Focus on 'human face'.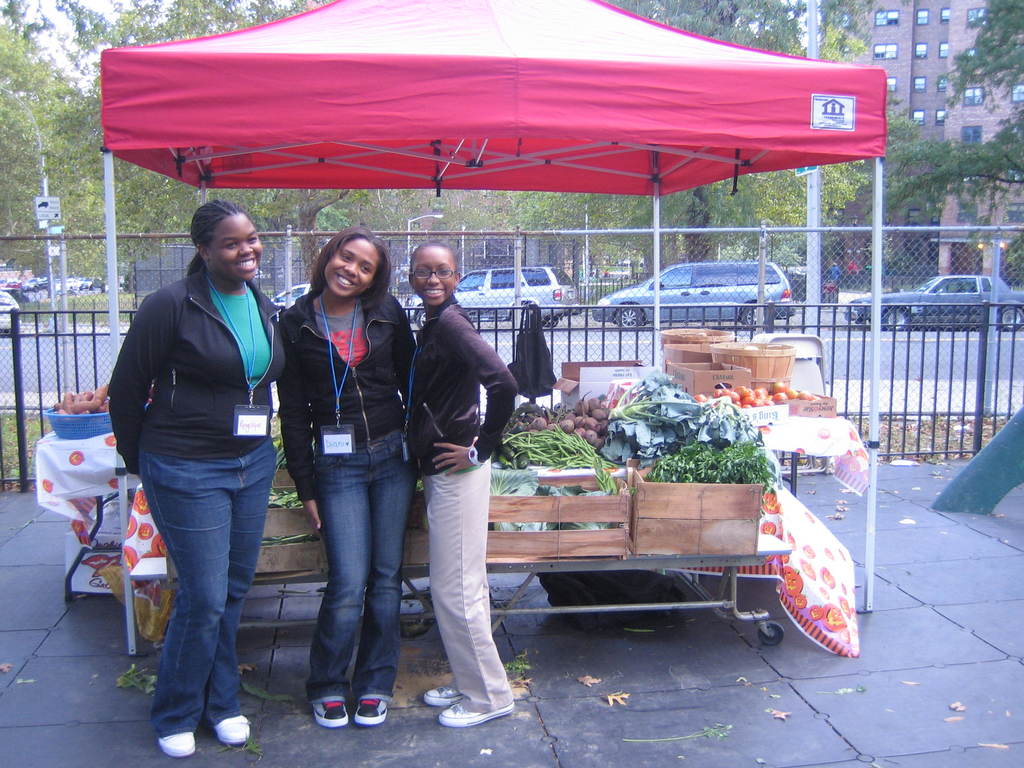
Focused at (x1=412, y1=250, x2=456, y2=305).
